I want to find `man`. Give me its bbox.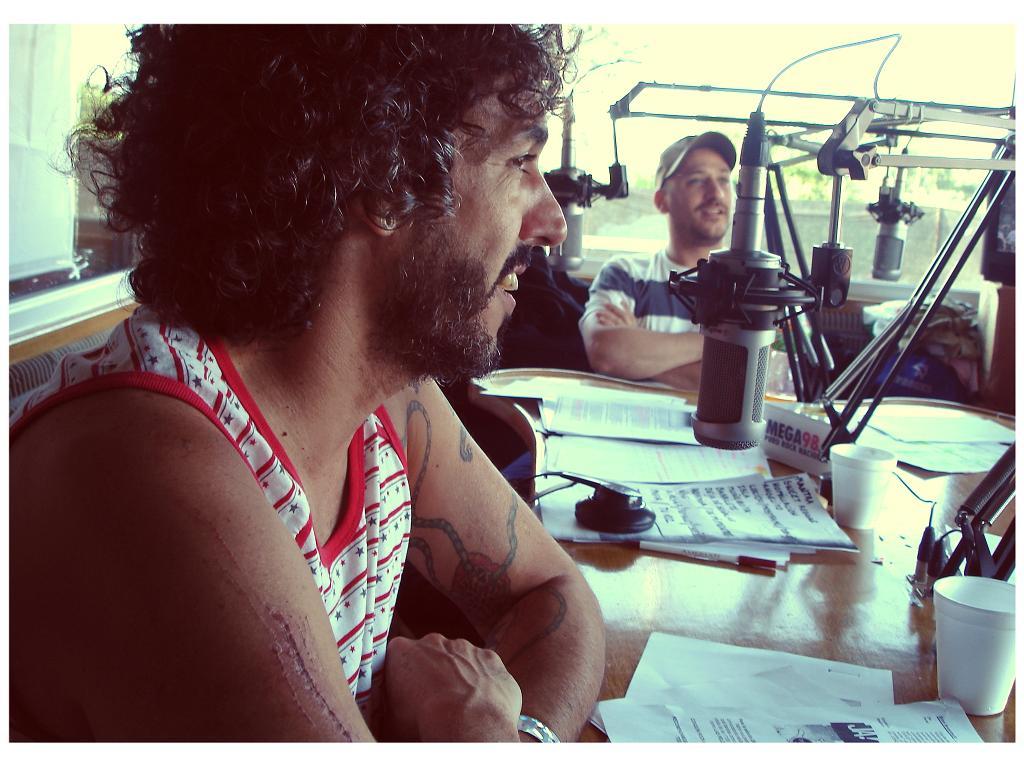
box=[494, 130, 741, 510].
